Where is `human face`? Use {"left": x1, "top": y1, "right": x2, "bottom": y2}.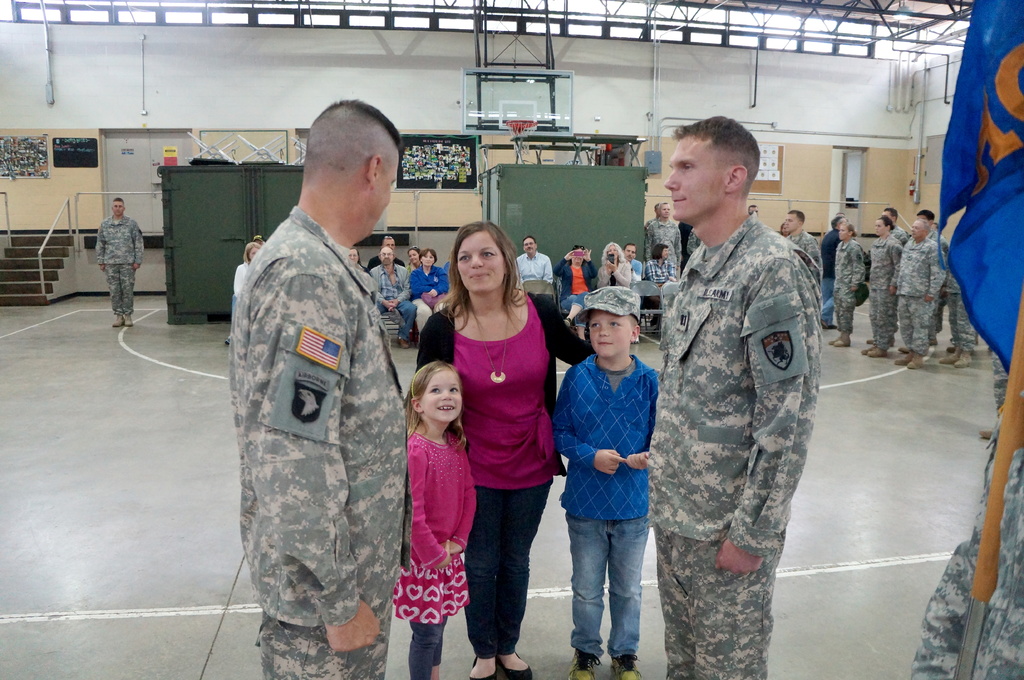
{"left": 840, "top": 223, "right": 846, "bottom": 240}.
